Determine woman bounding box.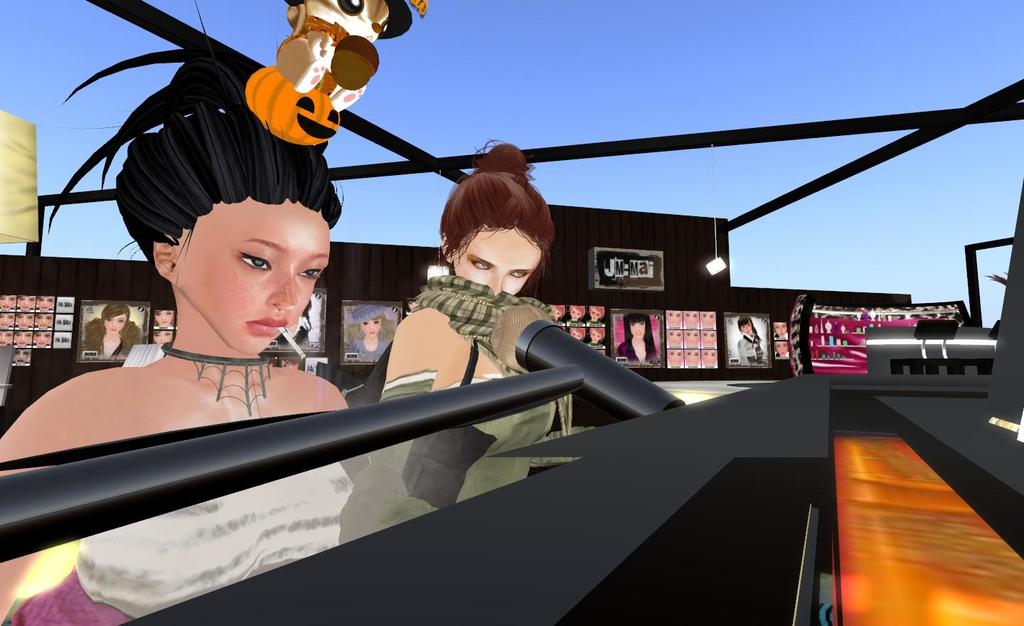
Determined: (left=770, top=338, right=792, bottom=359).
